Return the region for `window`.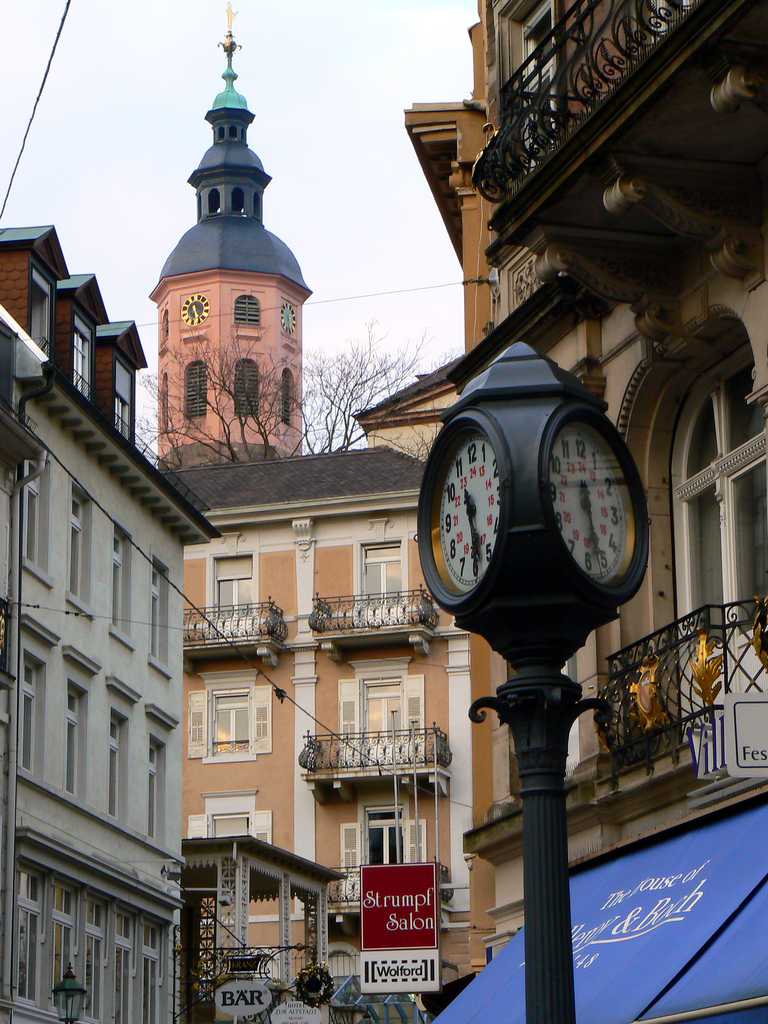
[155, 374, 167, 422].
